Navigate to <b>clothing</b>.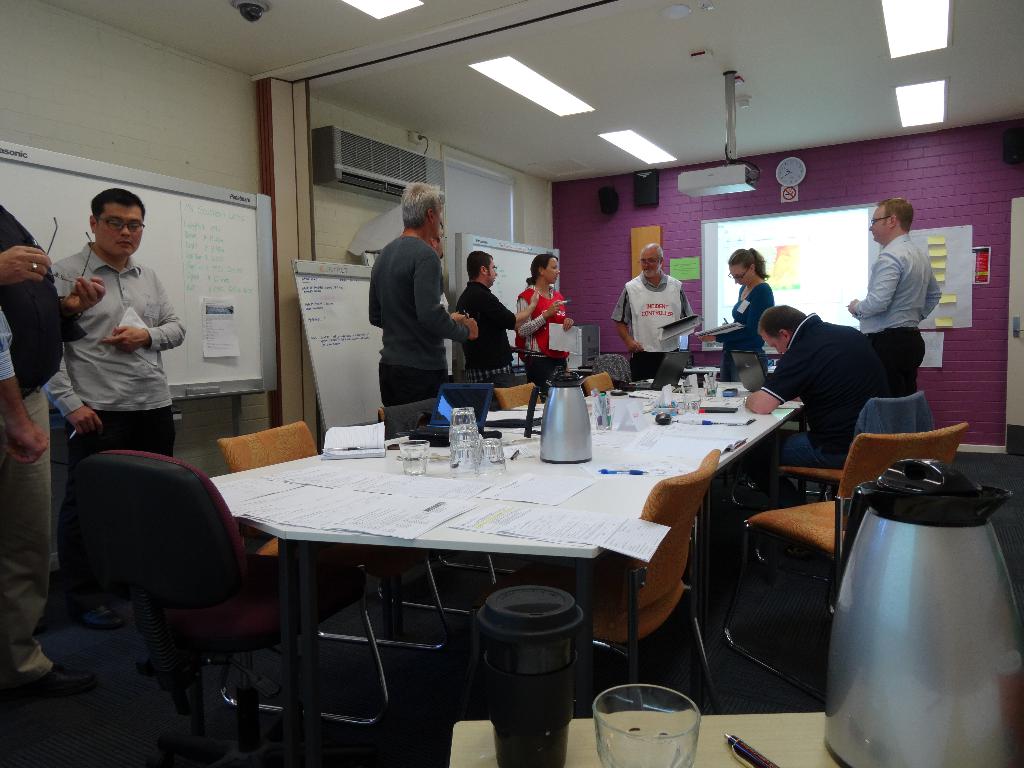
Navigation target: Rect(456, 283, 515, 382).
